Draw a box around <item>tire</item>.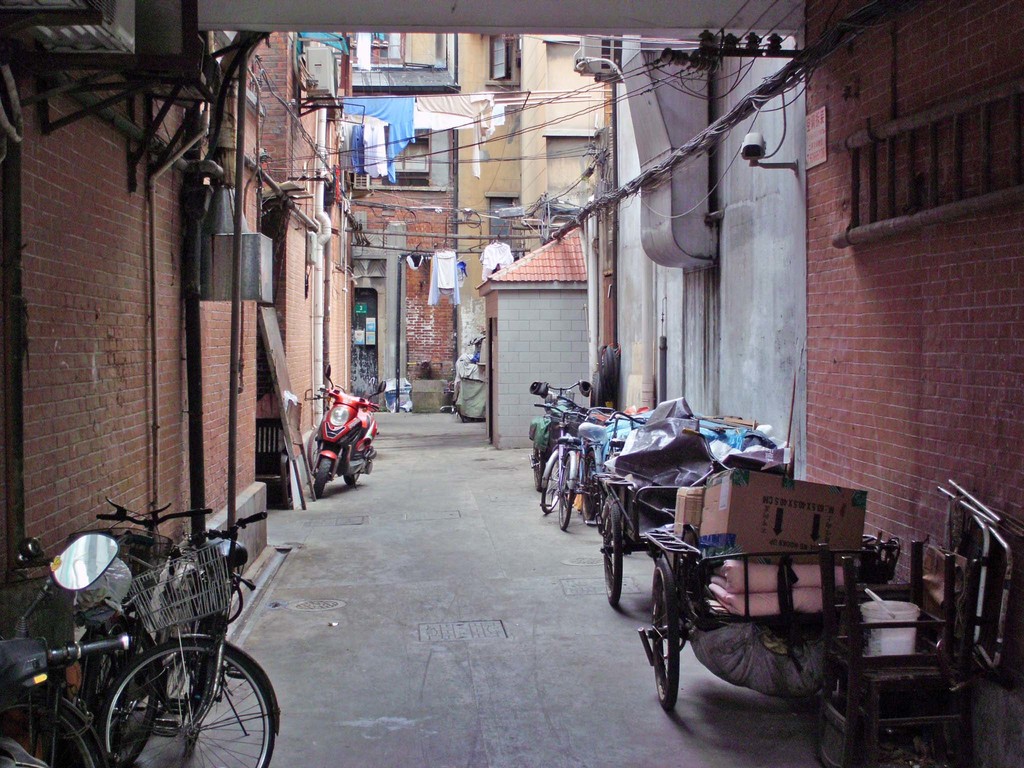
533:447:542:490.
